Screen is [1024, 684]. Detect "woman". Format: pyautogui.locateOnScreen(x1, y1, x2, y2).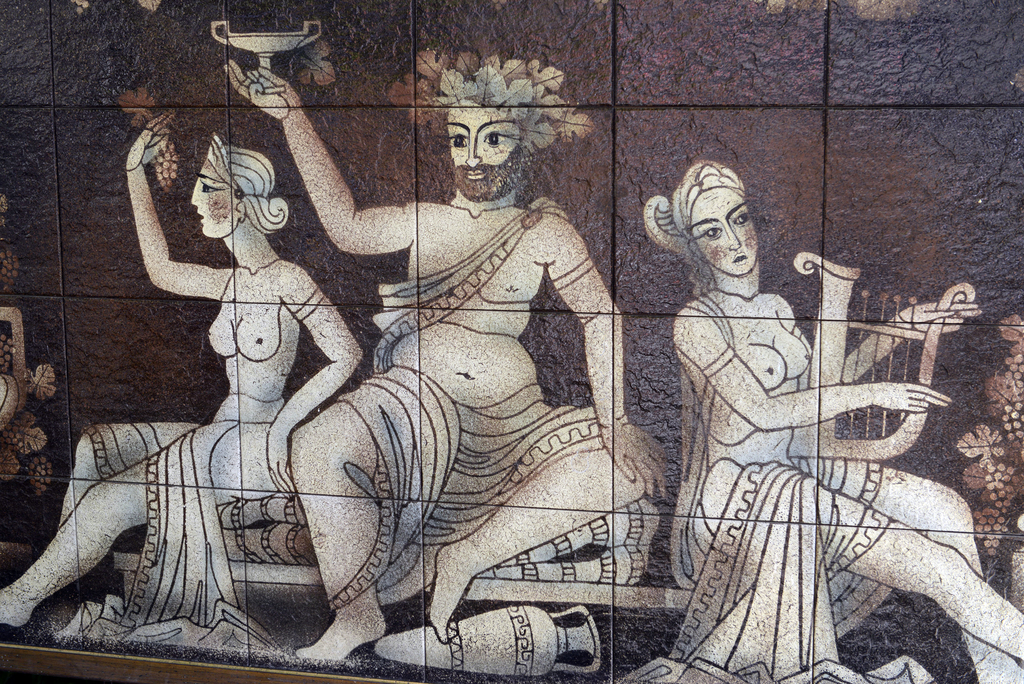
pyautogui.locateOnScreen(642, 138, 931, 683).
